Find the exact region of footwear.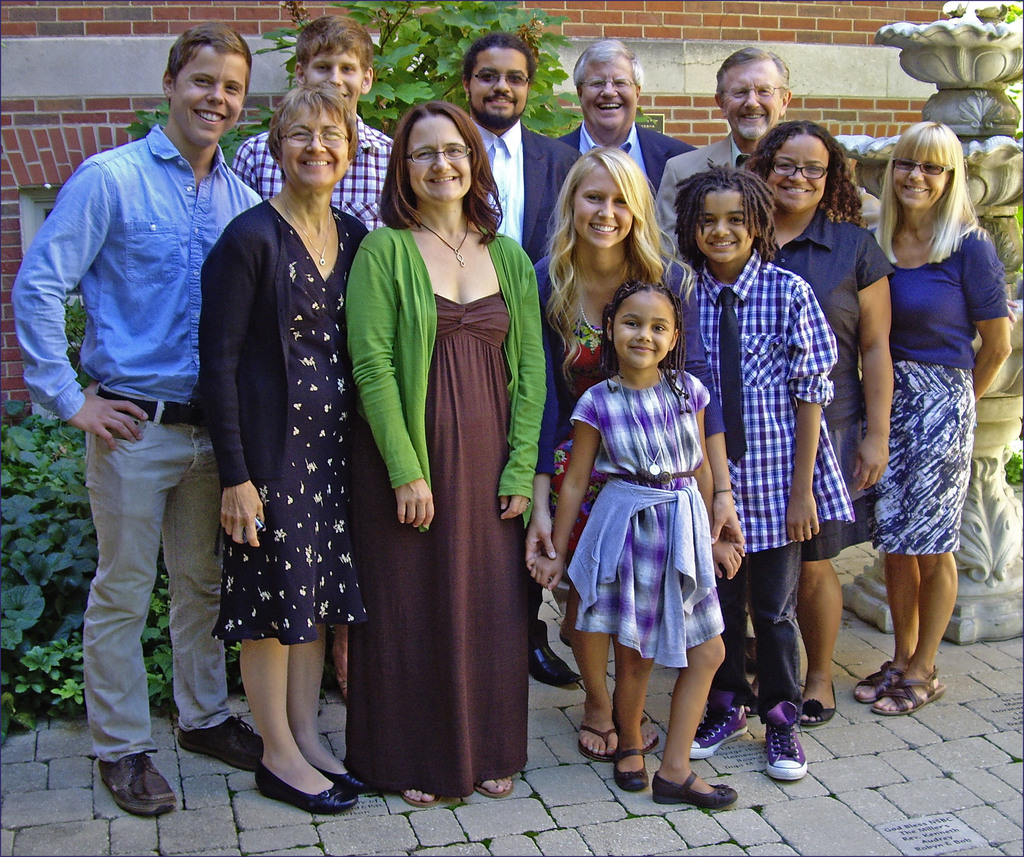
Exact region: 689 689 749 757.
